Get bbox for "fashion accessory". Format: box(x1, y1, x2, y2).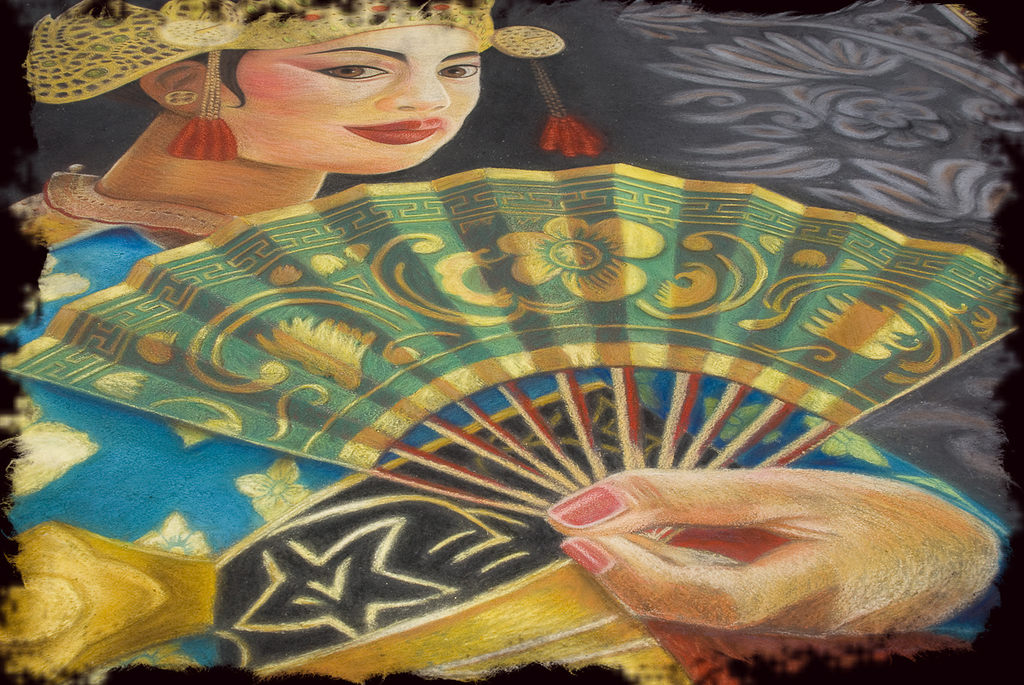
box(164, 90, 201, 108).
